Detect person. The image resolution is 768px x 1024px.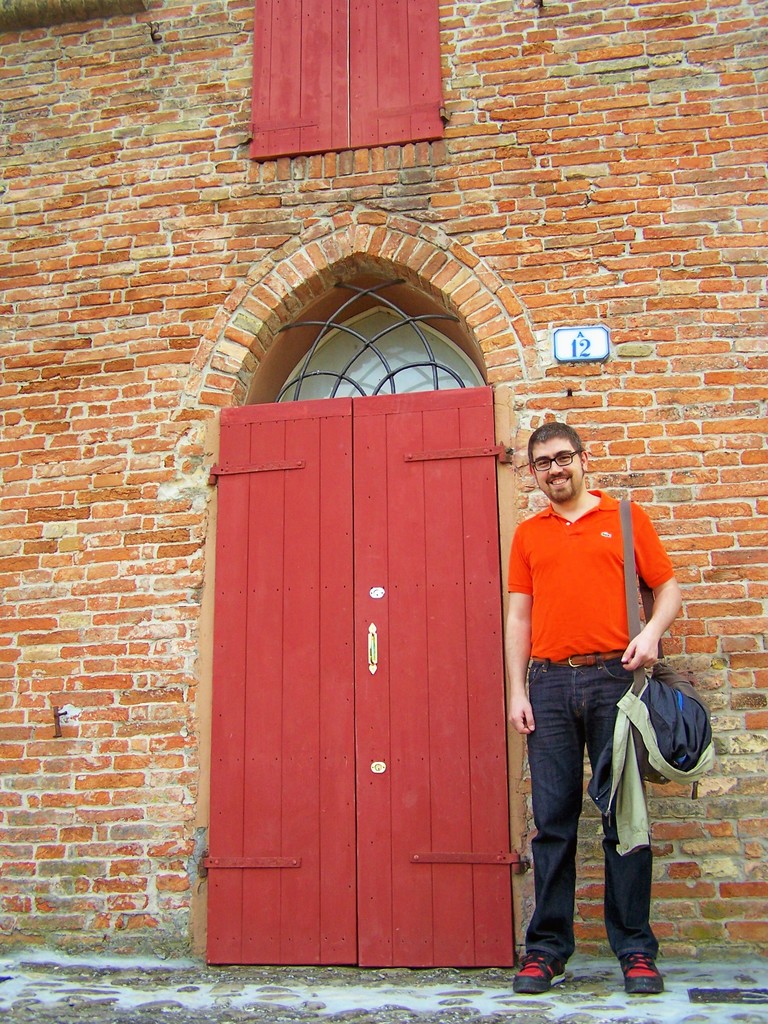
504 417 683 991.
